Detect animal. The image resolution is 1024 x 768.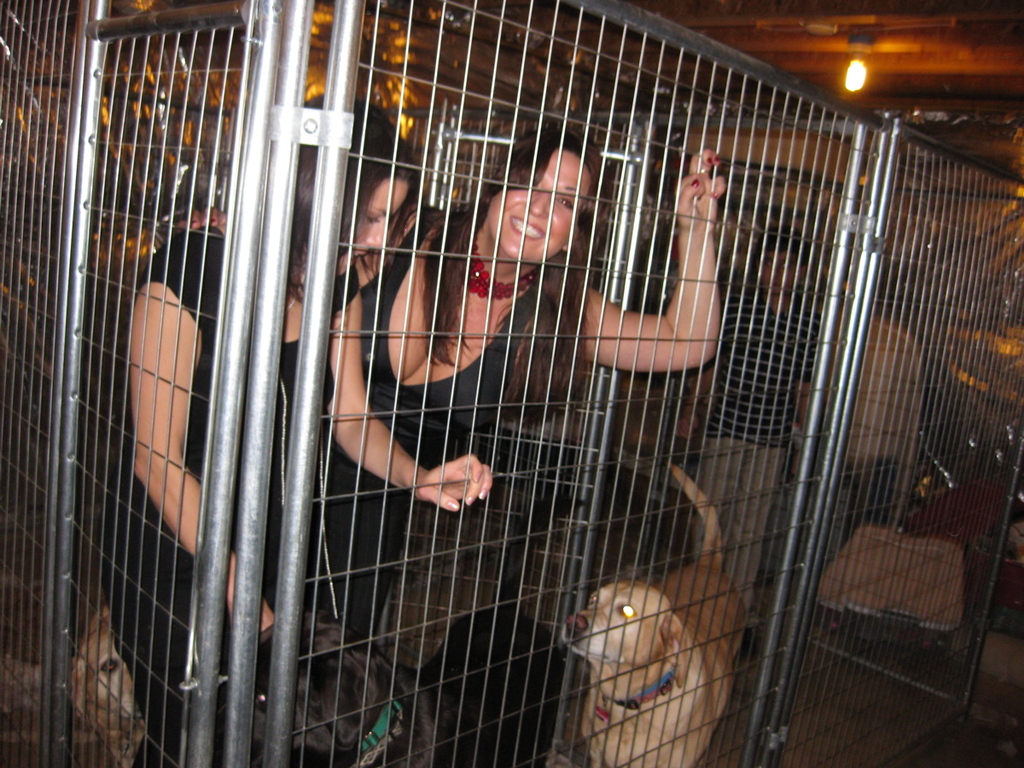
bbox=(560, 460, 756, 767).
